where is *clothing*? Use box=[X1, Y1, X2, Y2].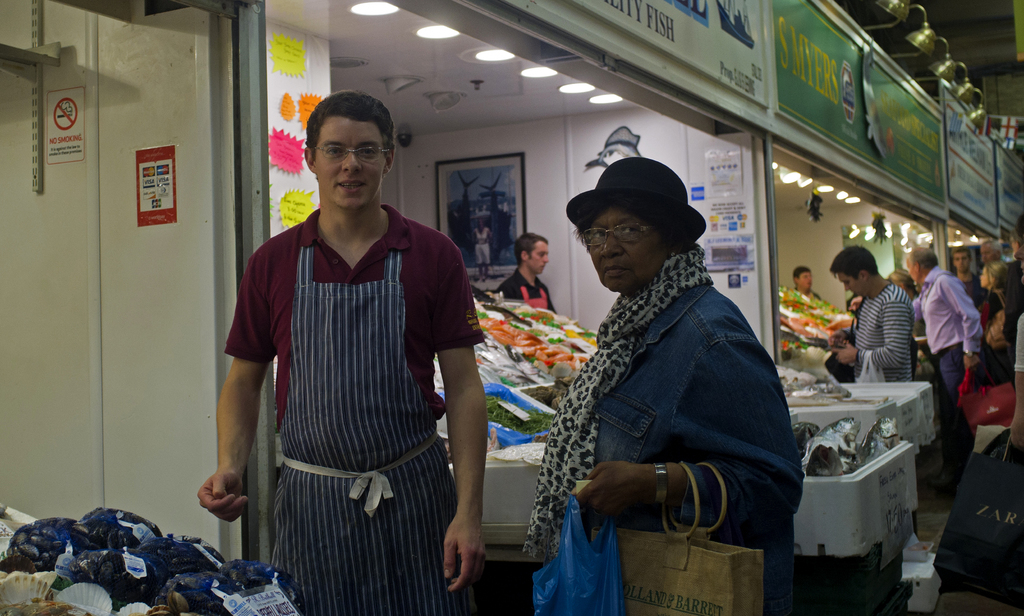
box=[1012, 309, 1023, 371].
